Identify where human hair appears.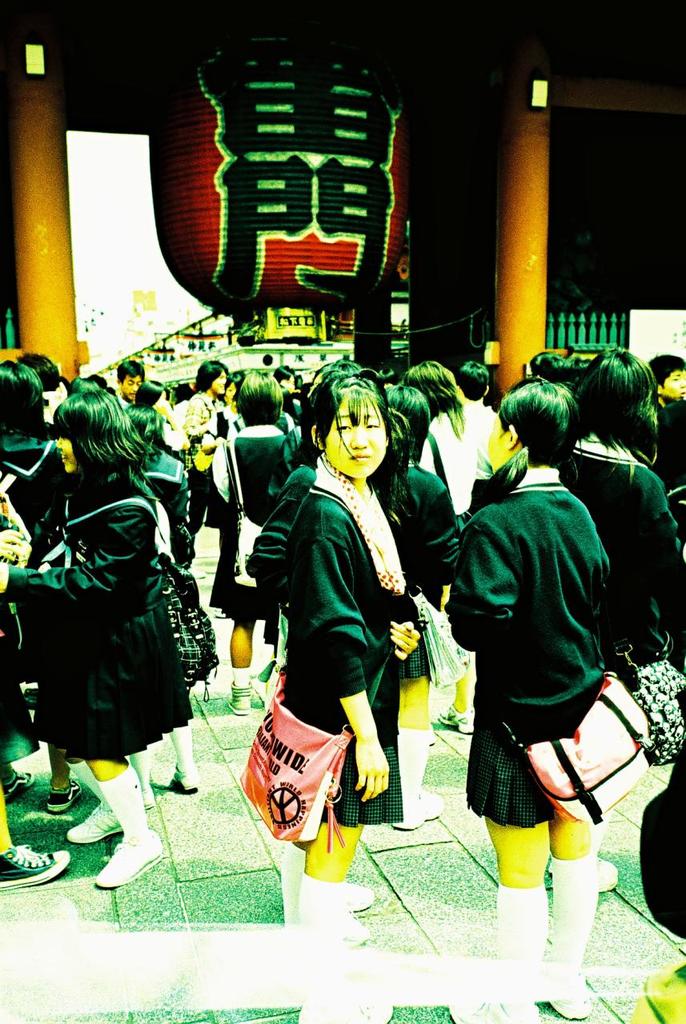
Appears at <region>503, 382, 584, 466</region>.
